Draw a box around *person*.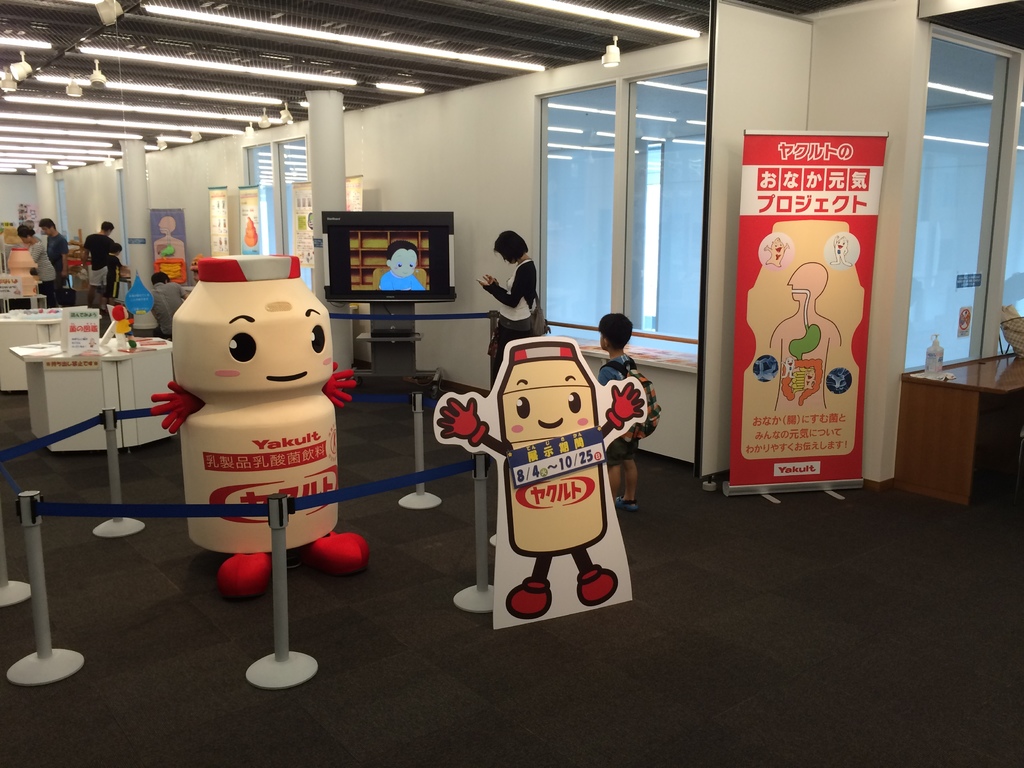
select_region(148, 271, 193, 338).
